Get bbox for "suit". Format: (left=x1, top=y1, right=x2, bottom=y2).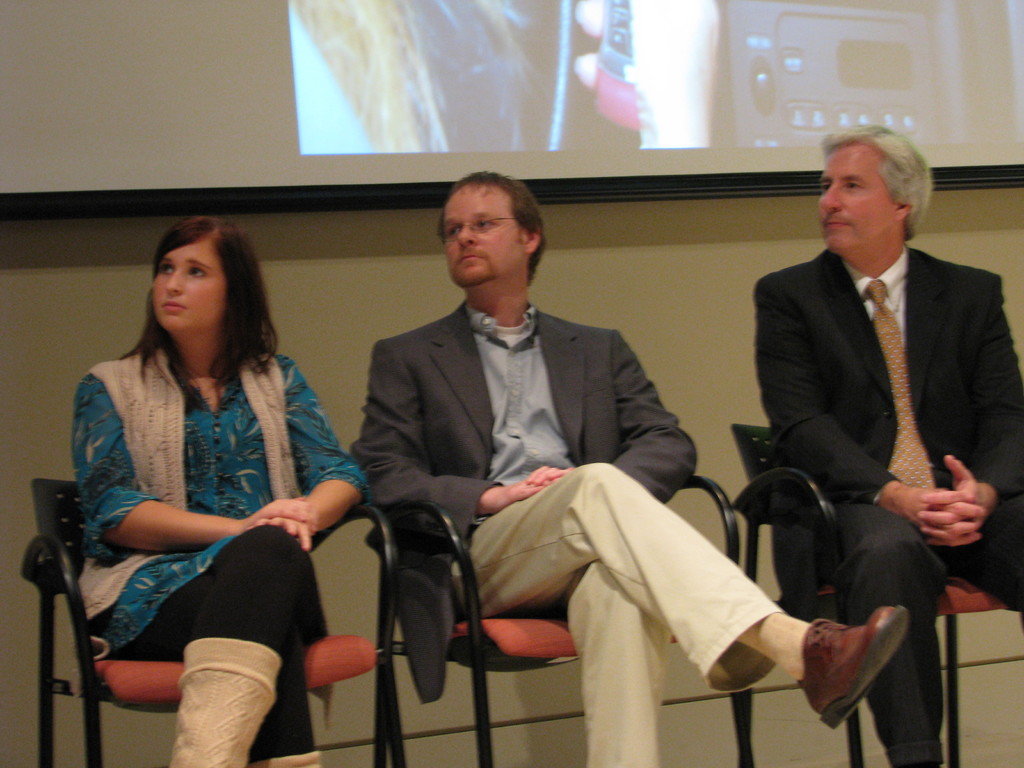
(left=756, top=140, right=1007, bottom=719).
